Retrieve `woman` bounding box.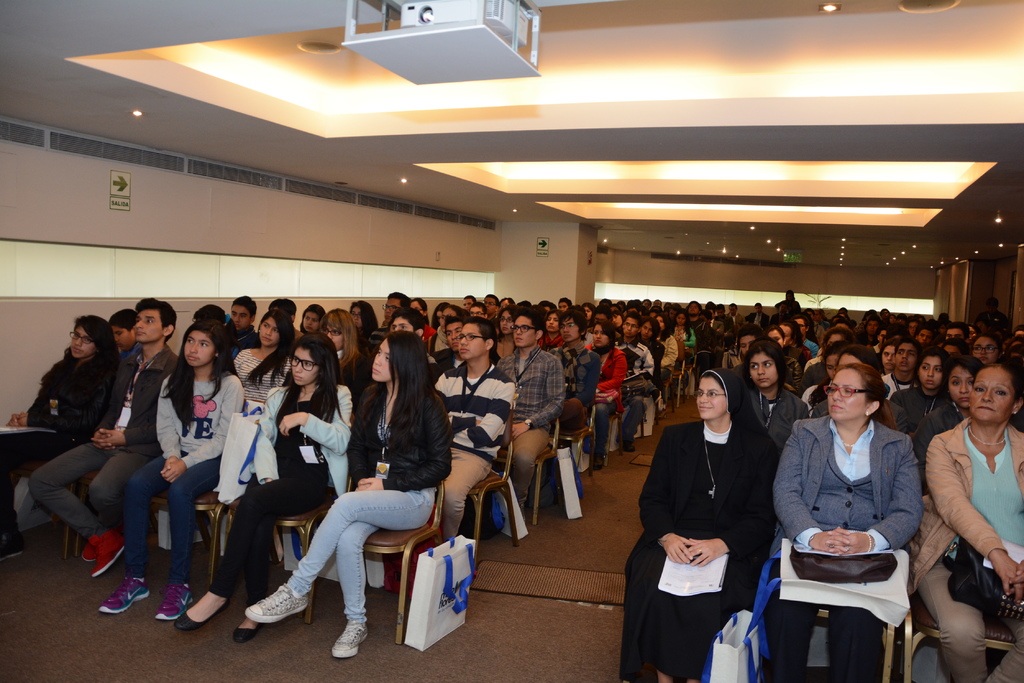
Bounding box: (927, 359, 1023, 682).
